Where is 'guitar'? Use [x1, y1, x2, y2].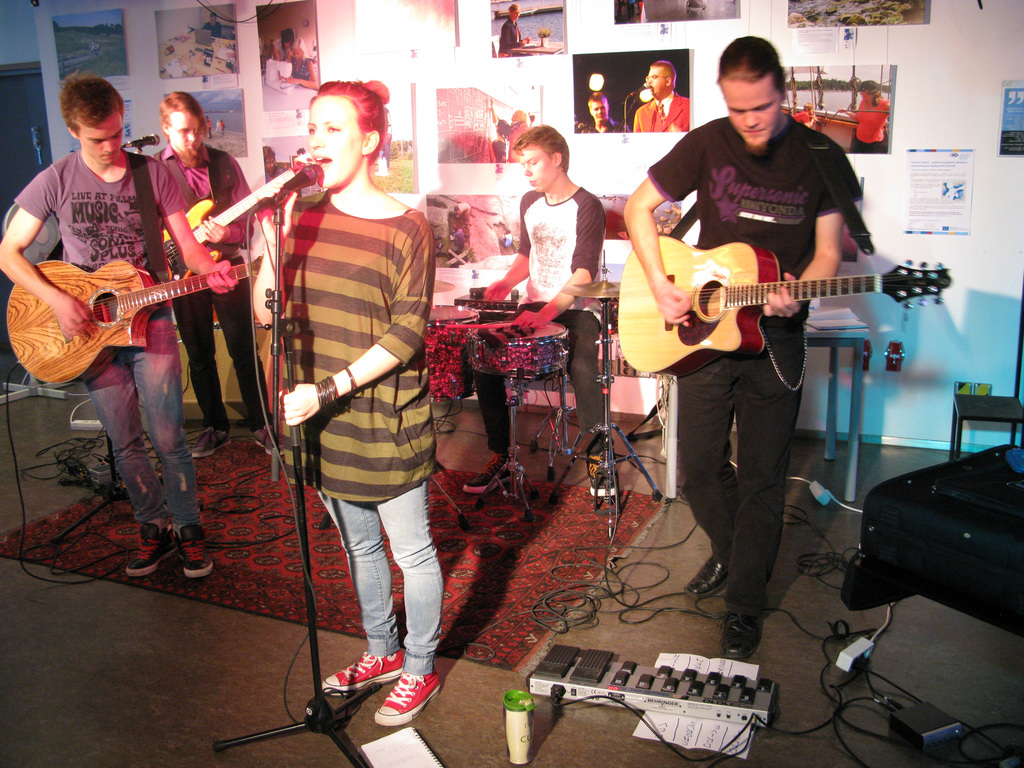
[161, 141, 320, 275].
